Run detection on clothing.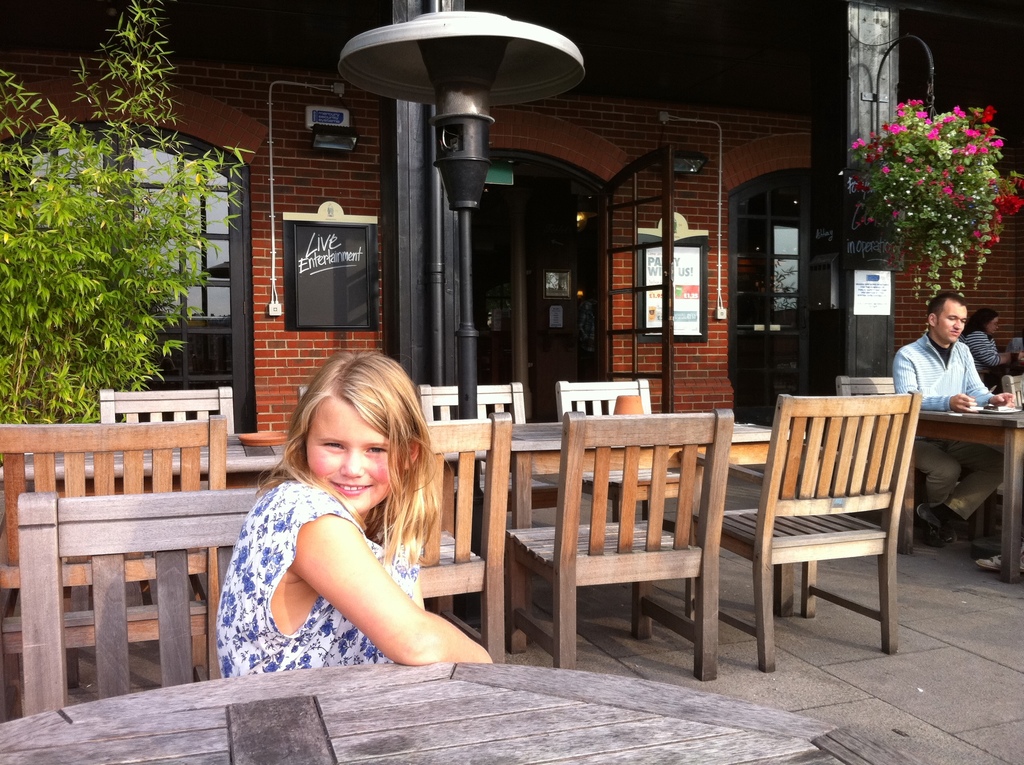
Result: (966,334,998,374).
